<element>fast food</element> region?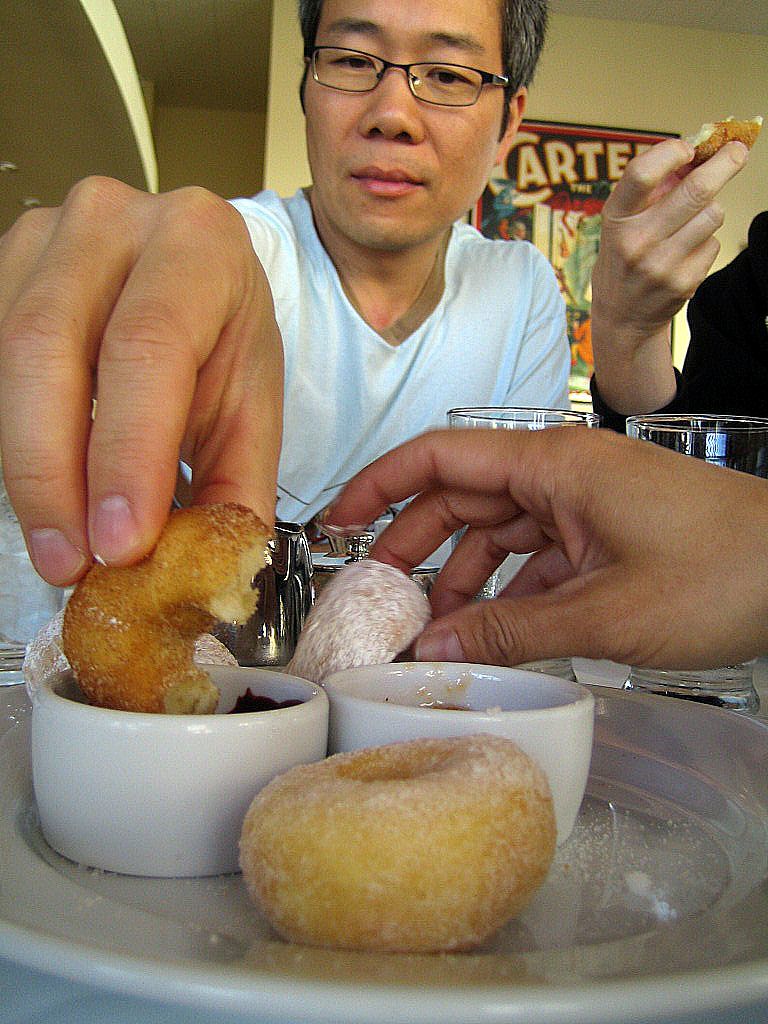
<region>284, 555, 433, 686</region>
